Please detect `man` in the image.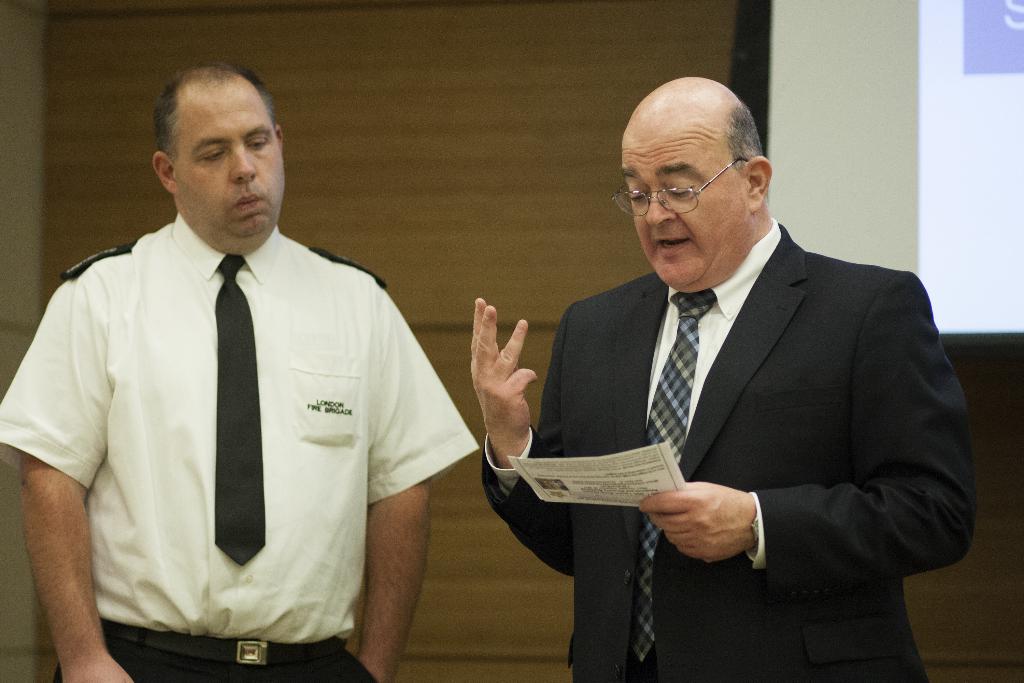
0, 58, 477, 682.
